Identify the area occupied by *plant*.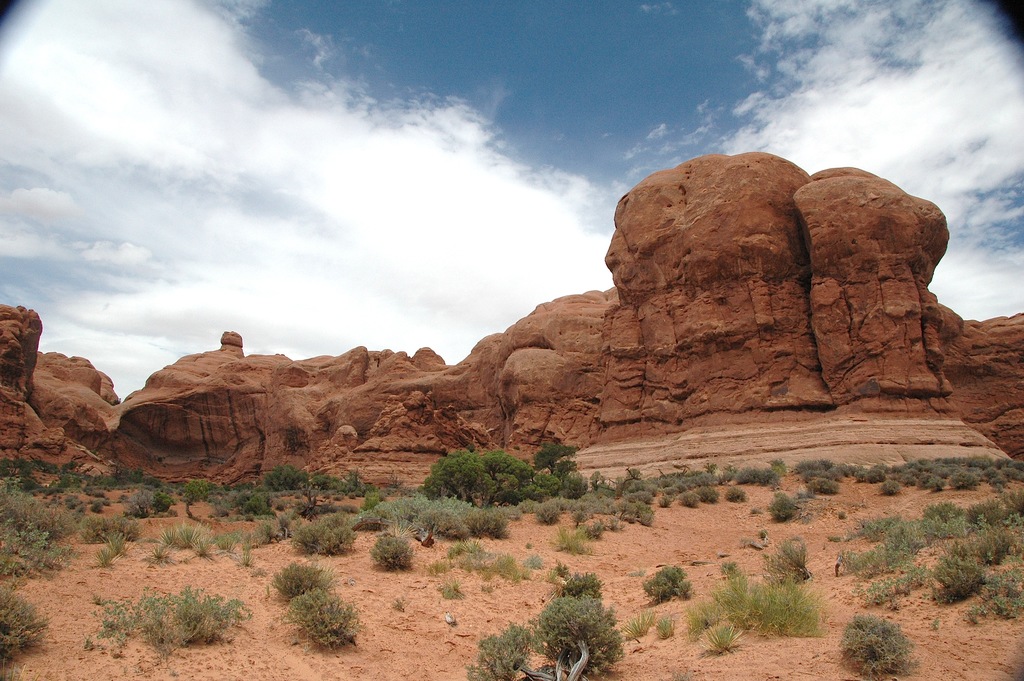
Area: Rect(518, 464, 567, 504).
